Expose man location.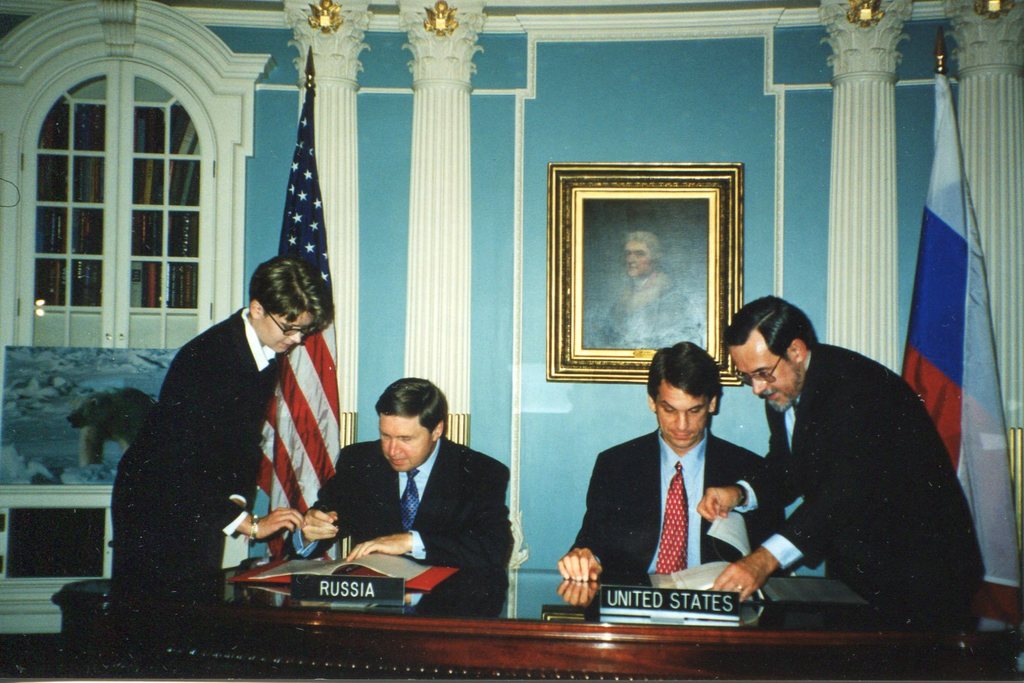
Exposed at box(695, 293, 986, 617).
